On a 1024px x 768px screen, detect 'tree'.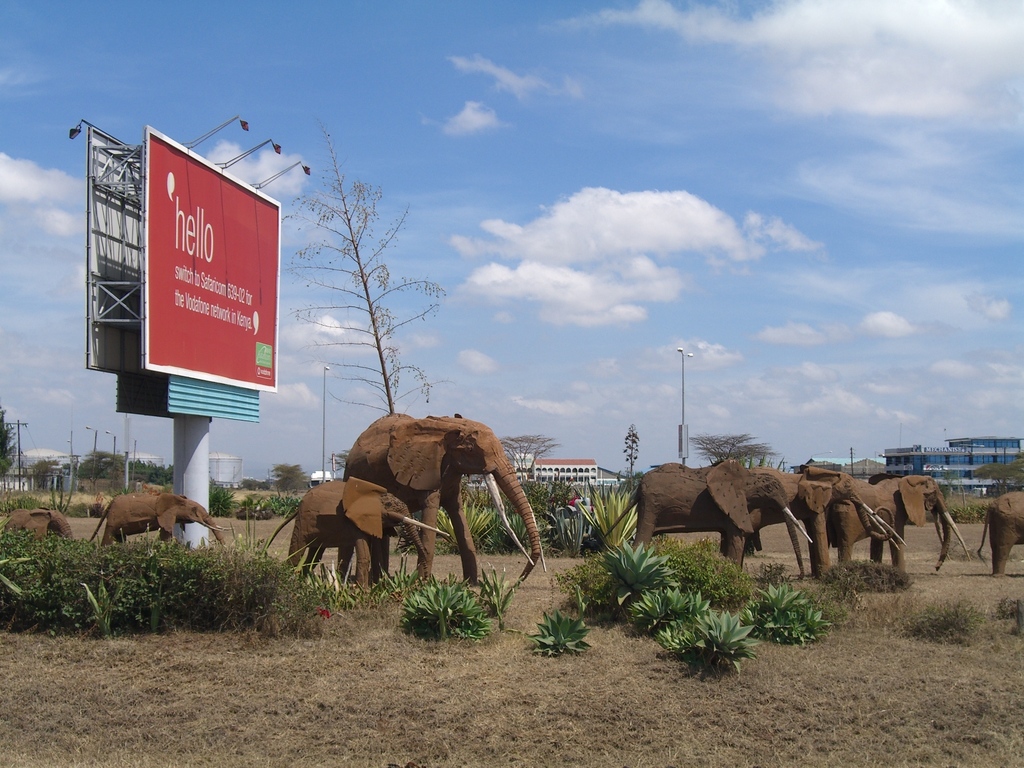
bbox=(31, 457, 63, 488).
